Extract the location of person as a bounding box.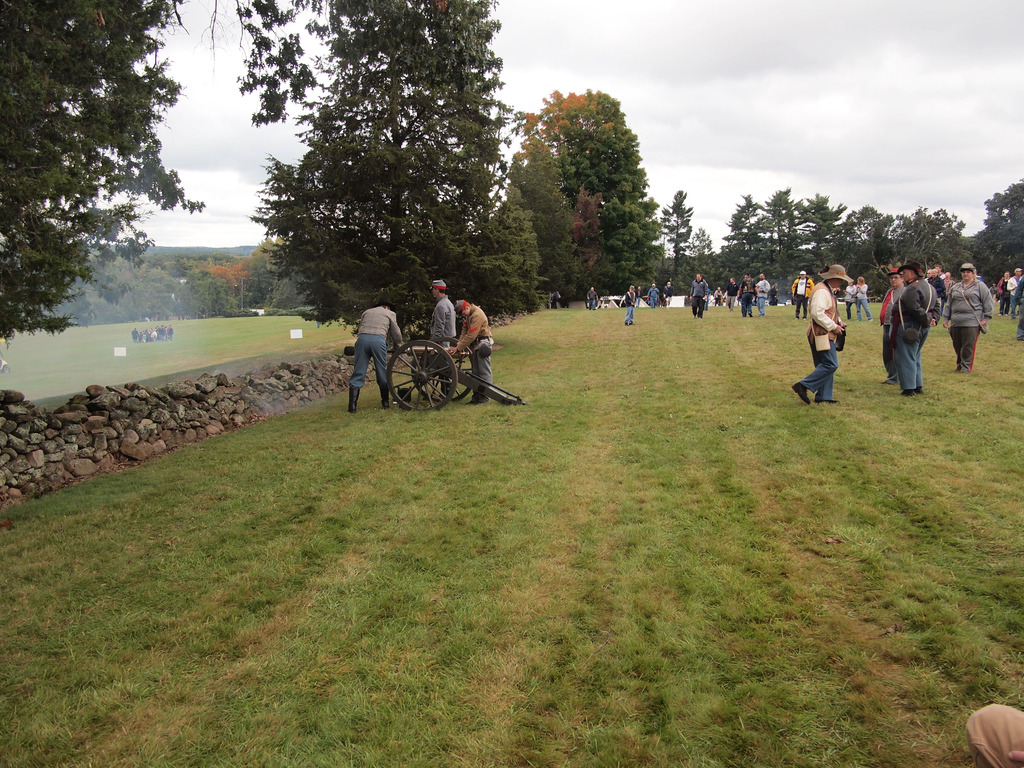
detection(938, 259, 1000, 376).
